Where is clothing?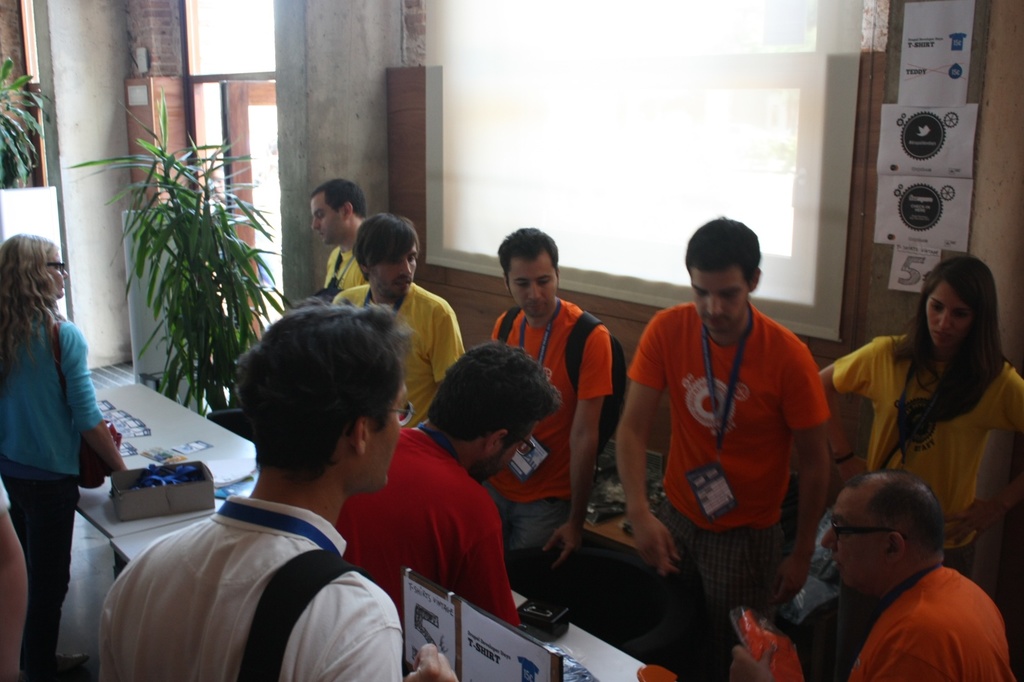
[x1=327, y1=247, x2=369, y2=300].
